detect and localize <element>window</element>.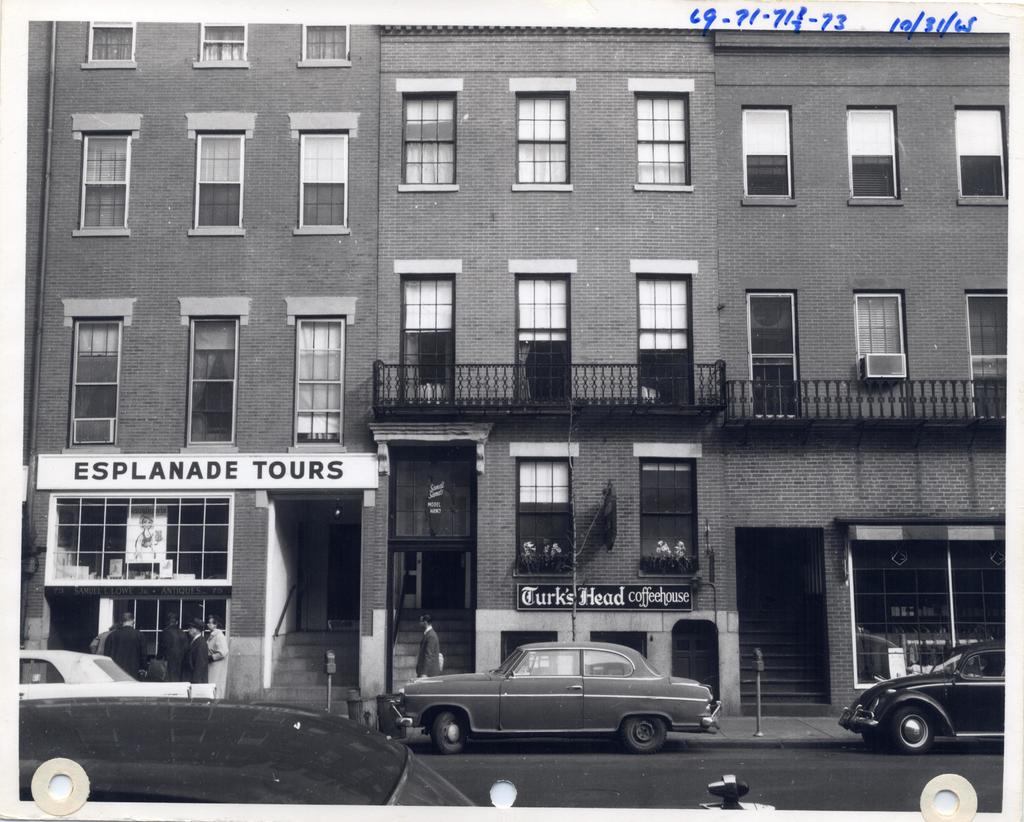
Localized at 950/105/1011/207.
